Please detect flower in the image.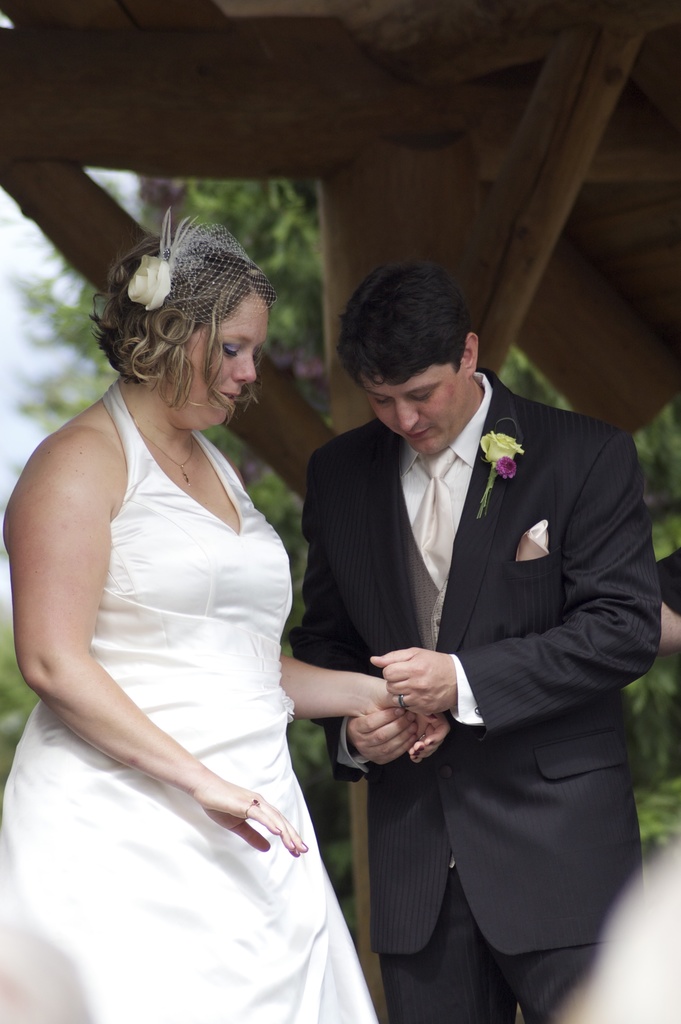
{"left": 495, "top": 456, "right": 523, "bottom": 483}.
